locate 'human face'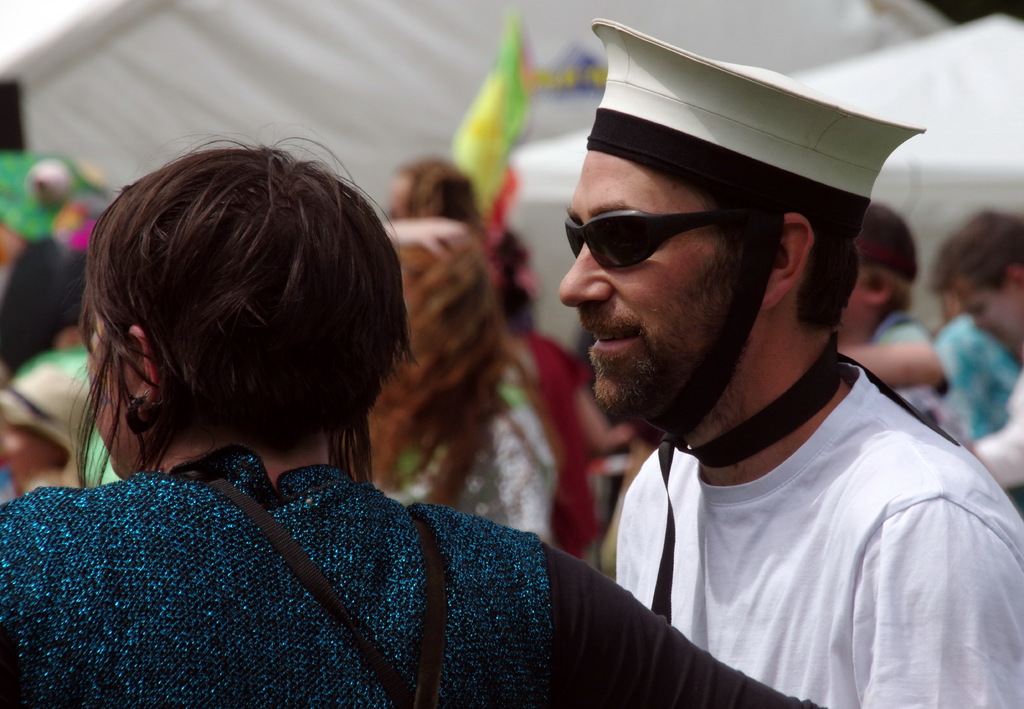
region(959, 285, 1023, 349)
